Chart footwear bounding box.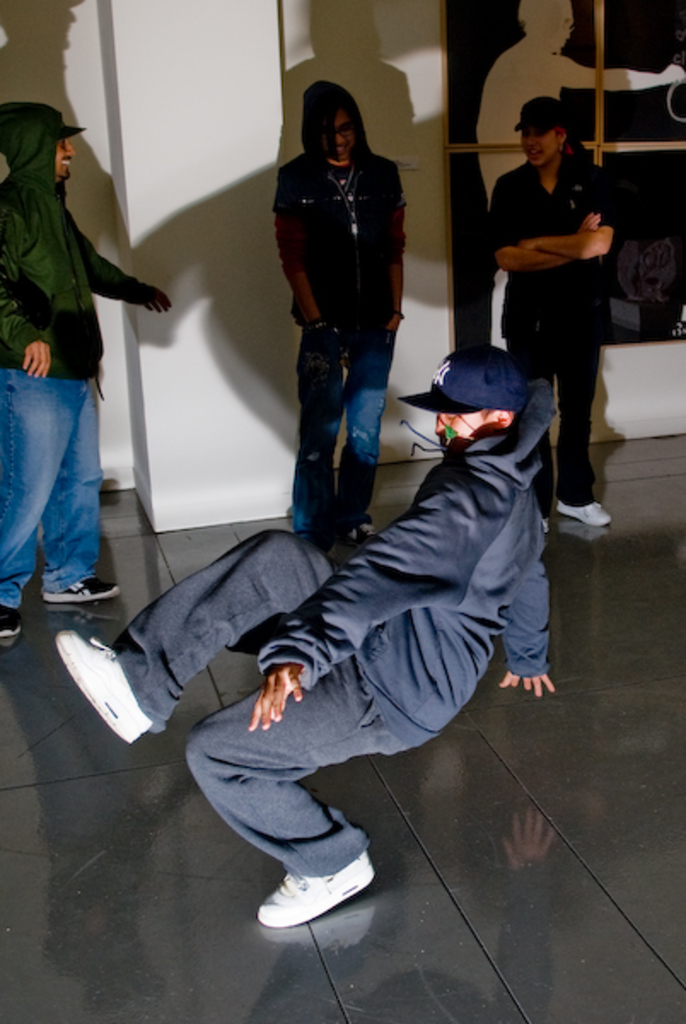
Charted: crop(0, 602, 27, 637).
